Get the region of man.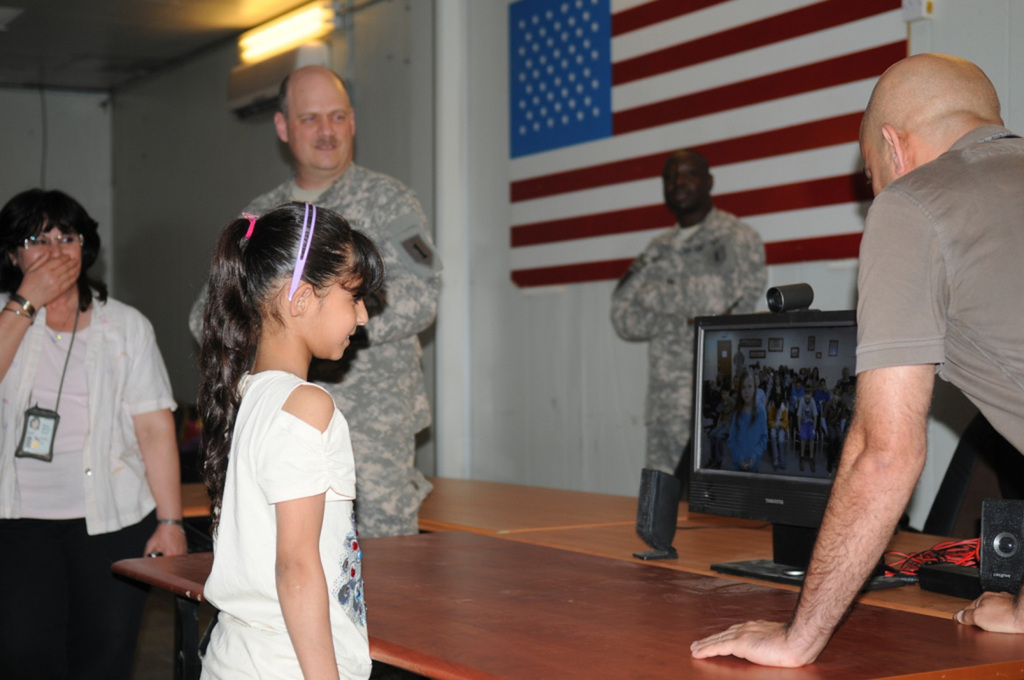
select_region(610, 148, 767, 478).
